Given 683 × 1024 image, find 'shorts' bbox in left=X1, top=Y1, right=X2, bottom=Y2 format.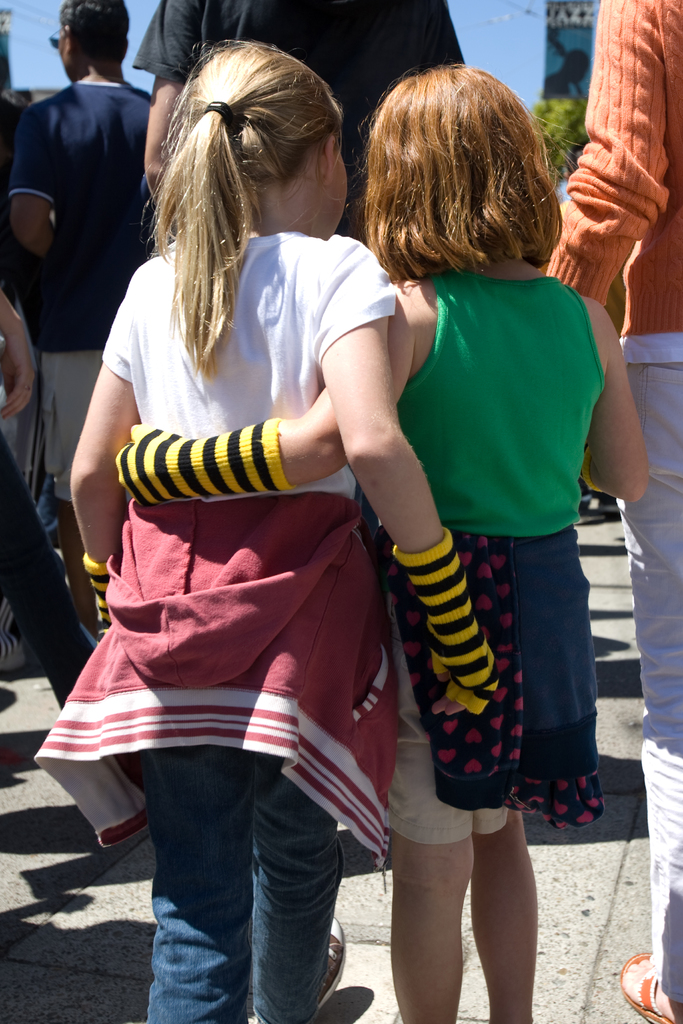
left=378, top=521, right=595, bottom=863.
